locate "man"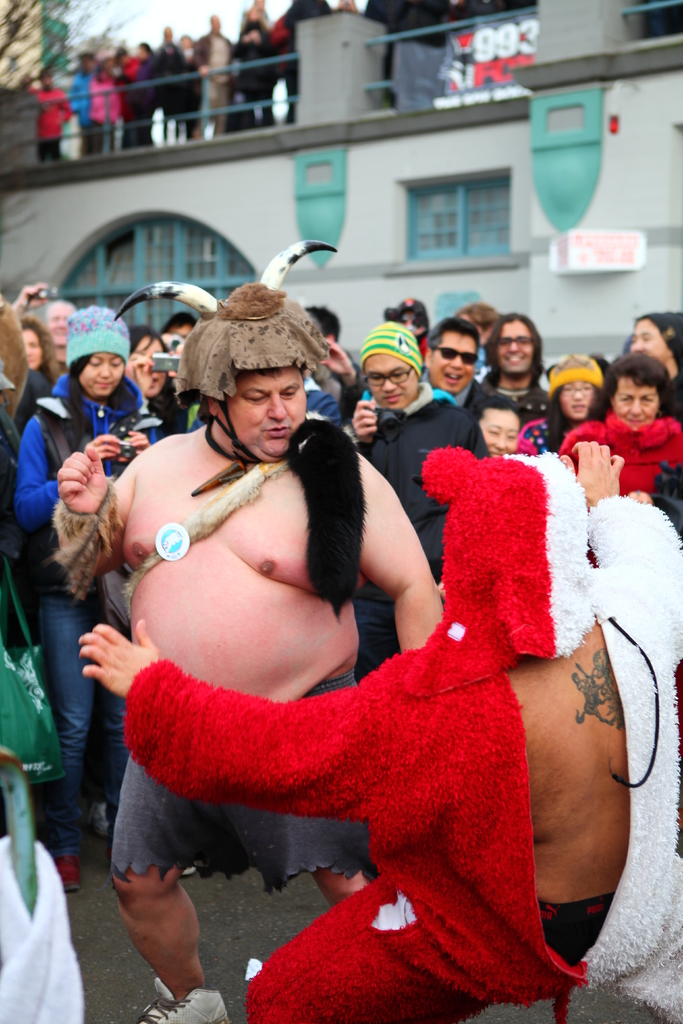
(69, 442, 682, 1023)
